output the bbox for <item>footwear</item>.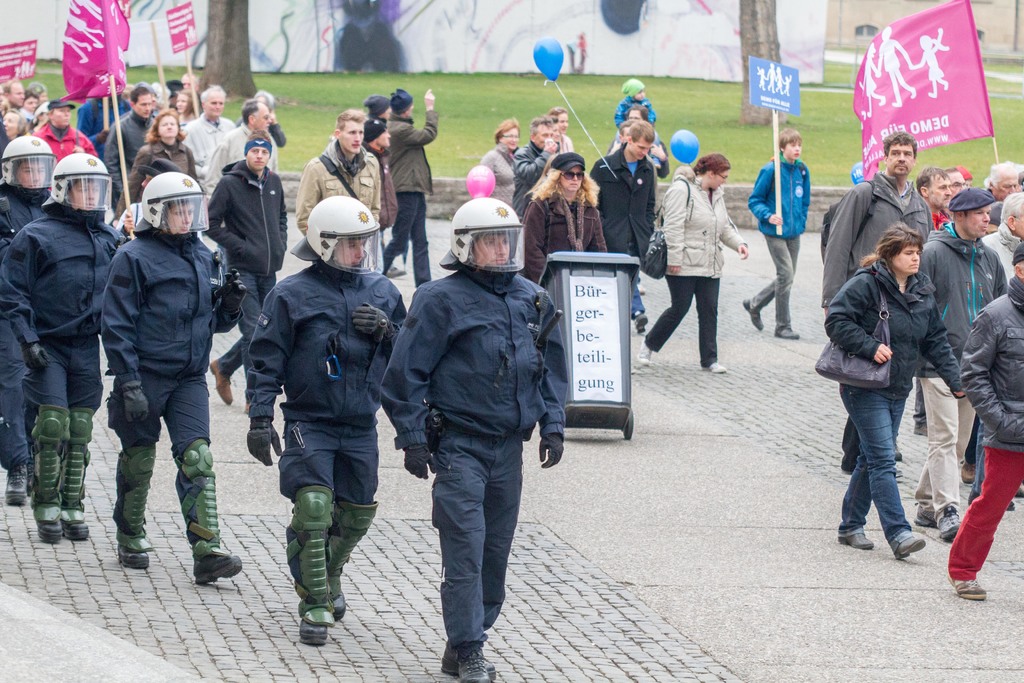
bbox=[59, 521, 92, 542].
